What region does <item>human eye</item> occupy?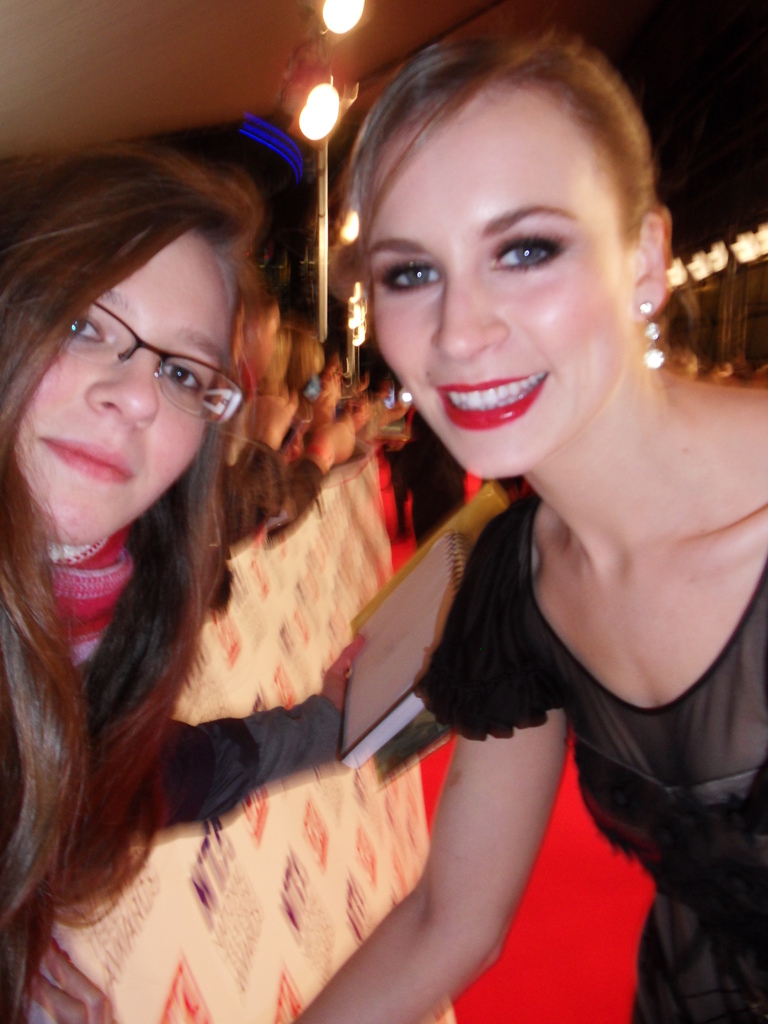
x1=374 y1=258 x2=449 y2=298.
